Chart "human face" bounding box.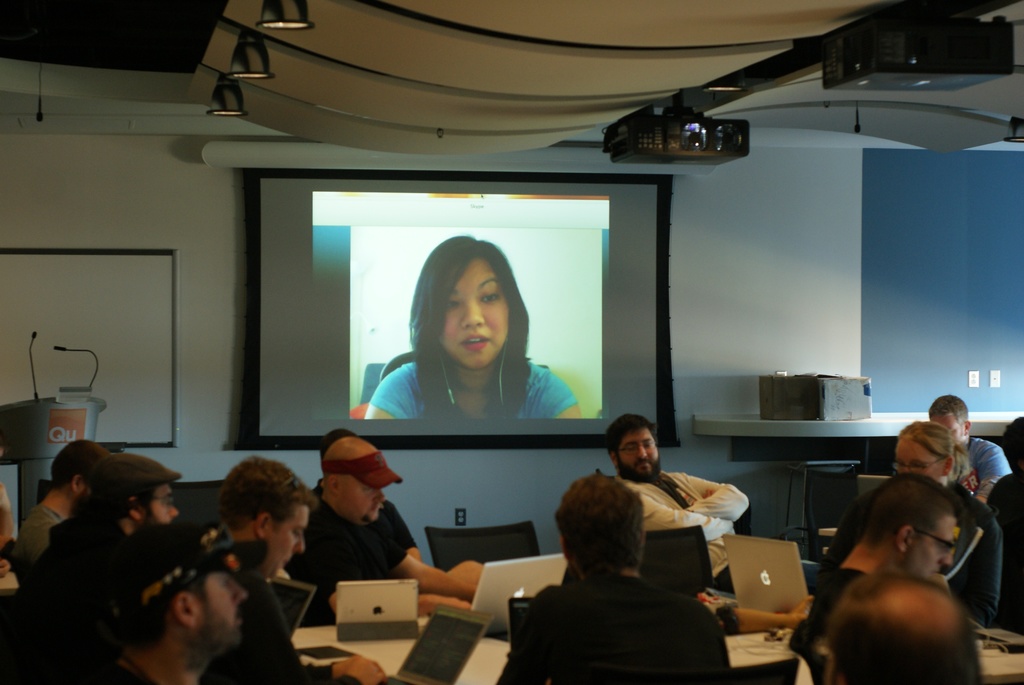
Charted: 433/258/509/368.
